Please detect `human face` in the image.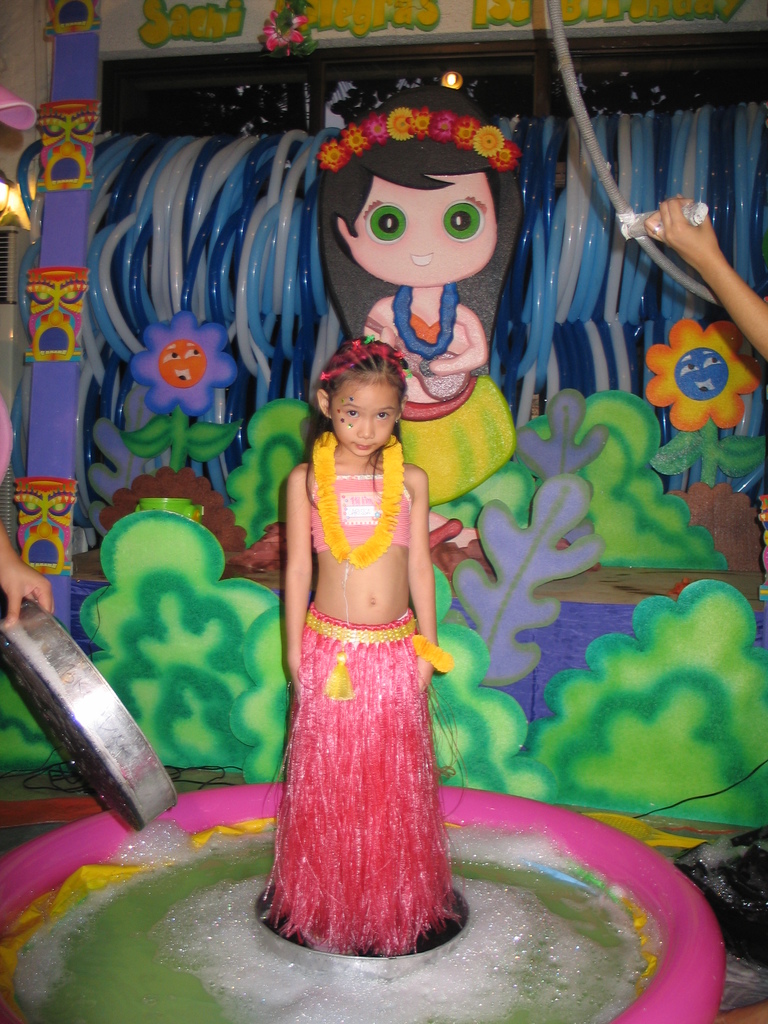
l=335, t=161, r=505, b=286.
